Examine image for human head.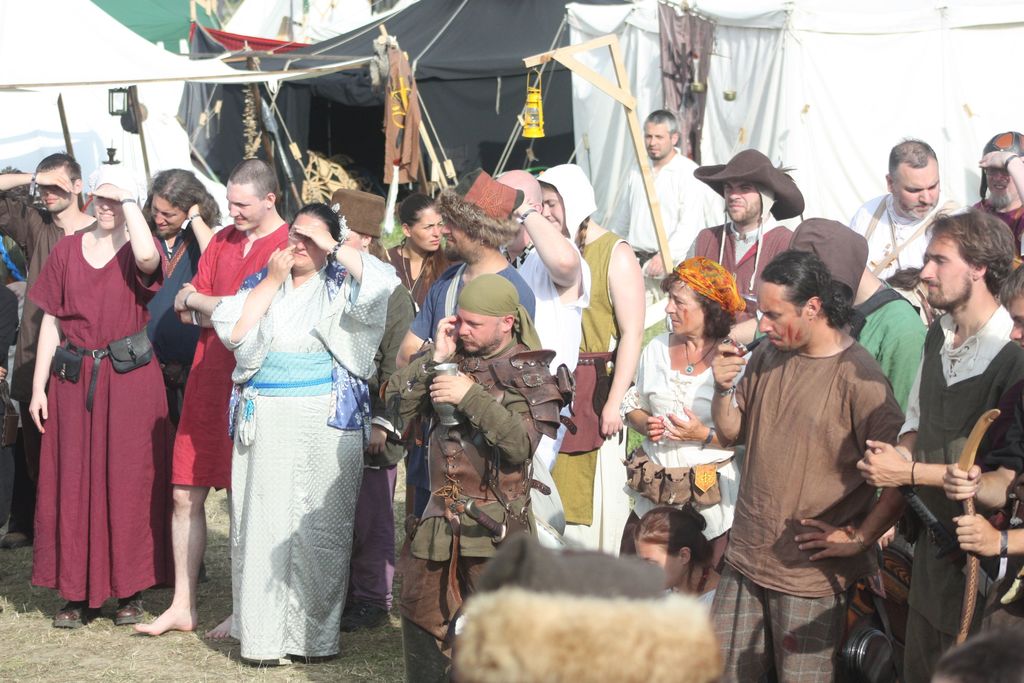
Examination result: [283,201,334,267].
